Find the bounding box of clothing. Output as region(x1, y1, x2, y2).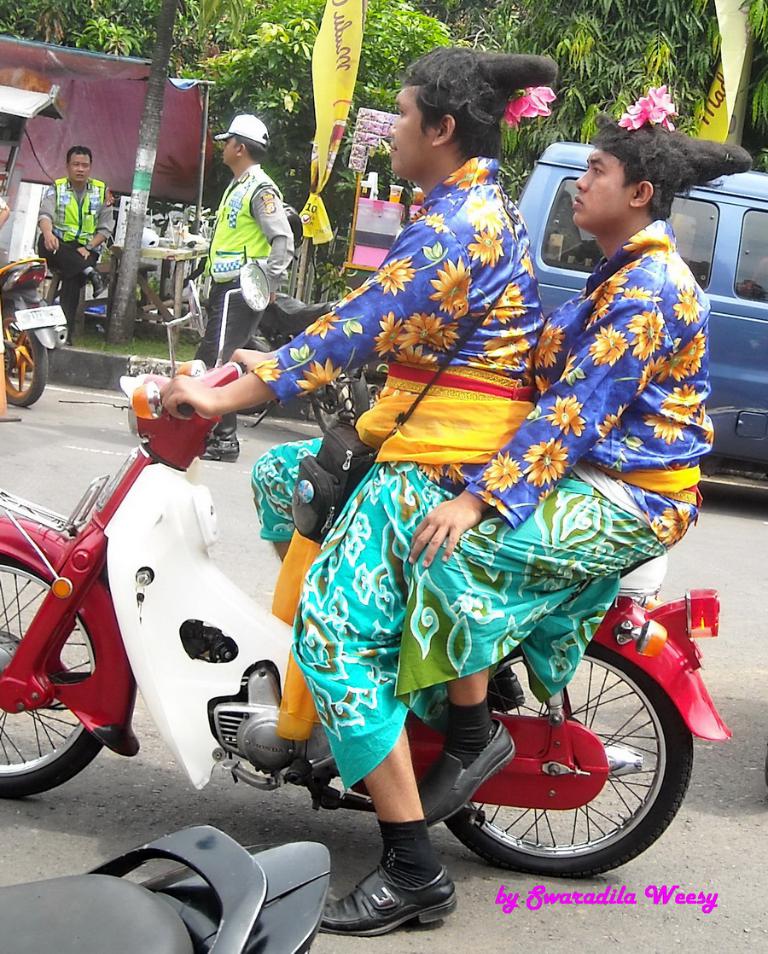
region(39, 179, 113, 327).
